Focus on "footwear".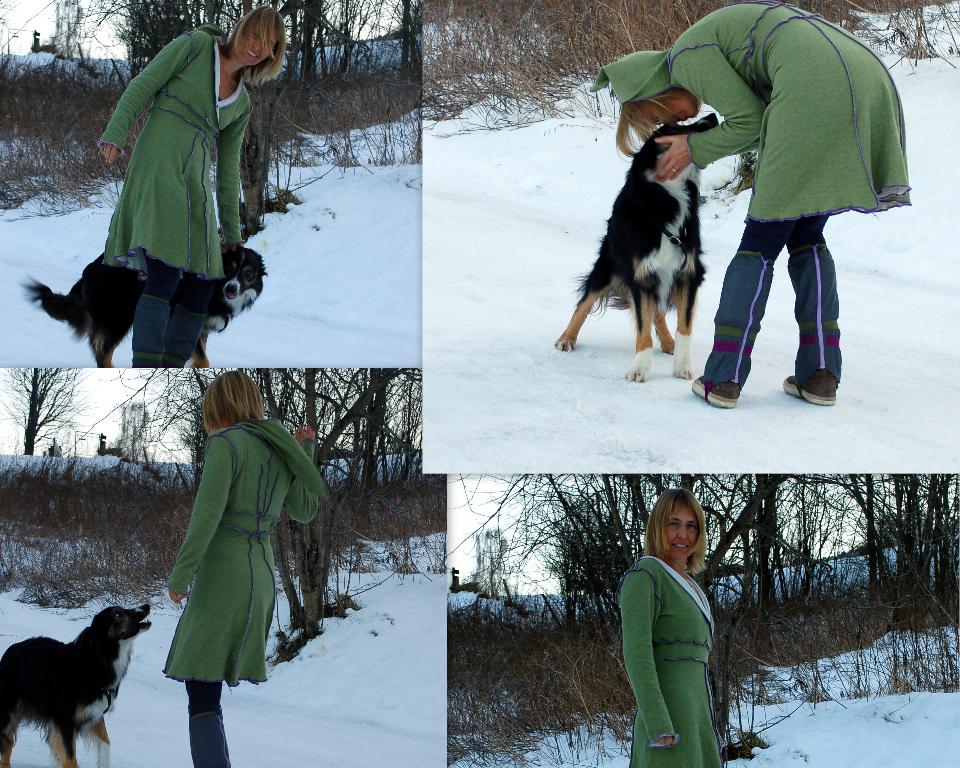
Focused at <bbox>688, 374, 741, 407</bbox>.
